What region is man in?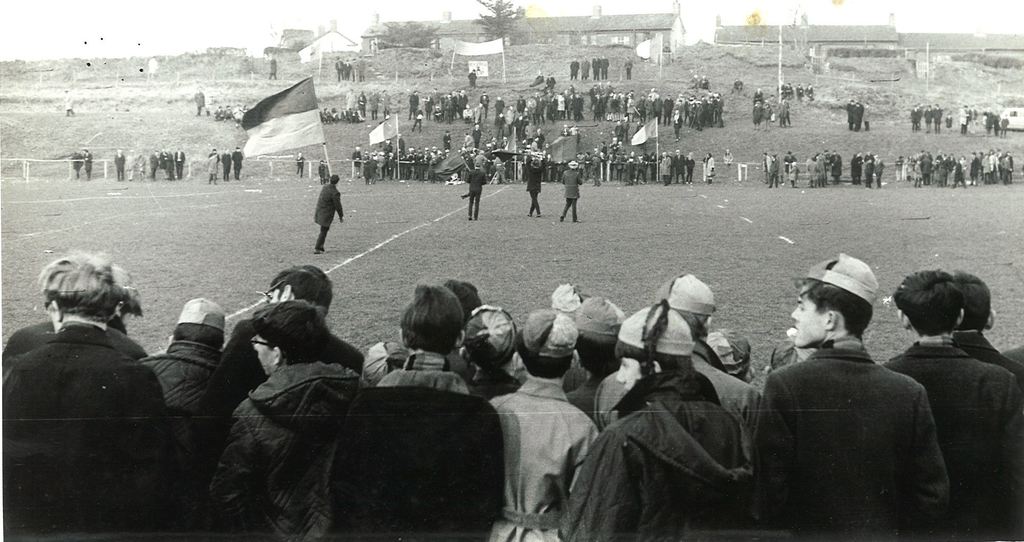
detection(412, 91, 423, 121).
